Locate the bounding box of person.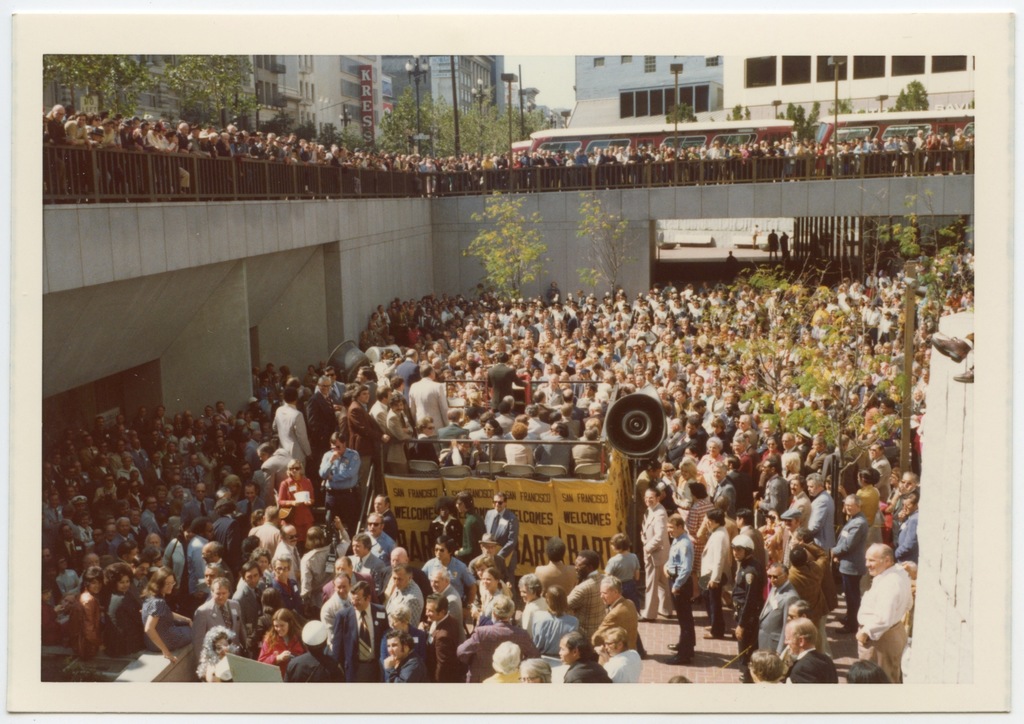
Bounding box: box=[766, 229, 781, 262].
